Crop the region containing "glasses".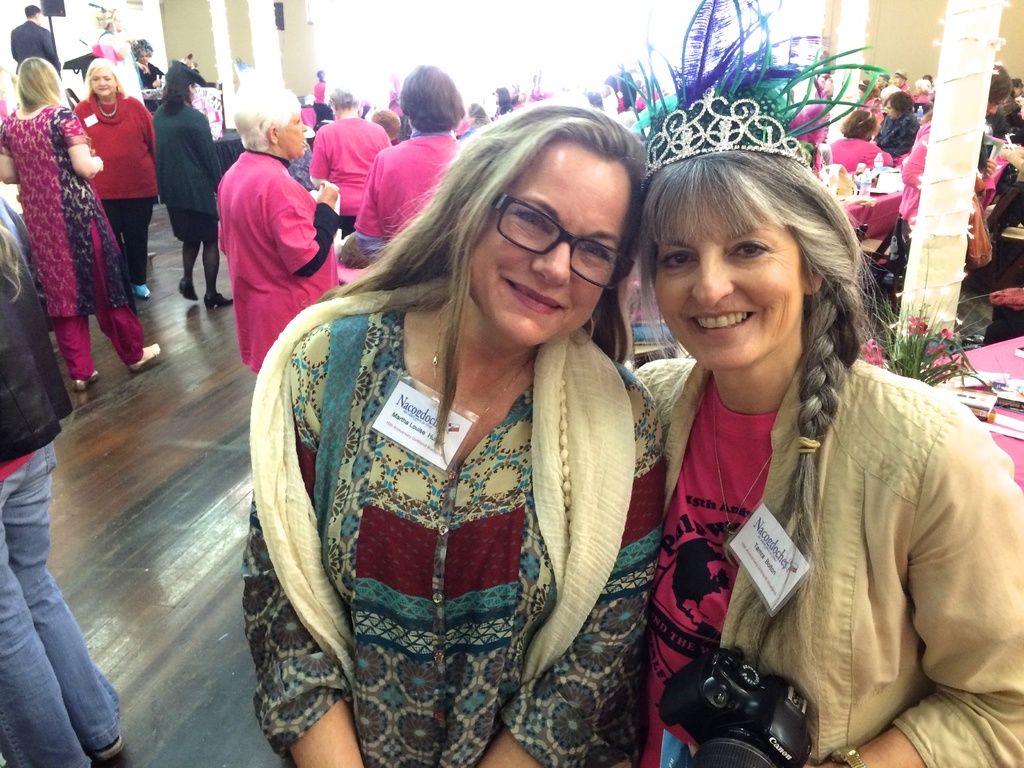
Crop region: {"left": 460, "top": 196, "right": 650, "bottom": 280}.
